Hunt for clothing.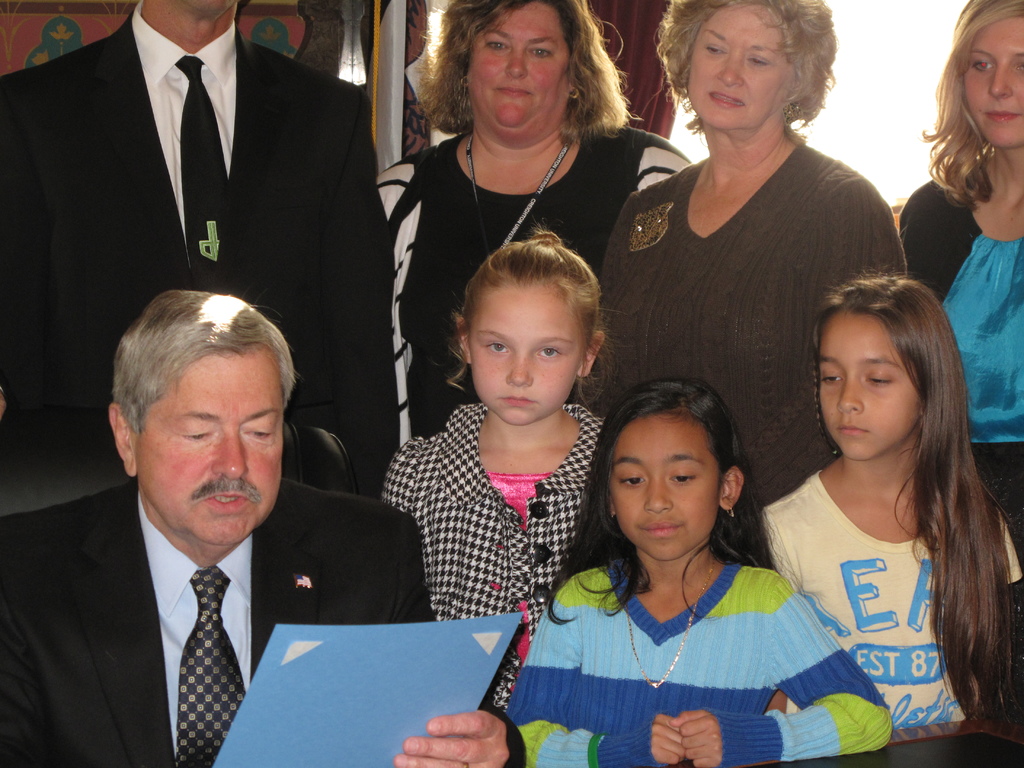
Hunted down at [left=584, top=150, right=908, bottom=576].
